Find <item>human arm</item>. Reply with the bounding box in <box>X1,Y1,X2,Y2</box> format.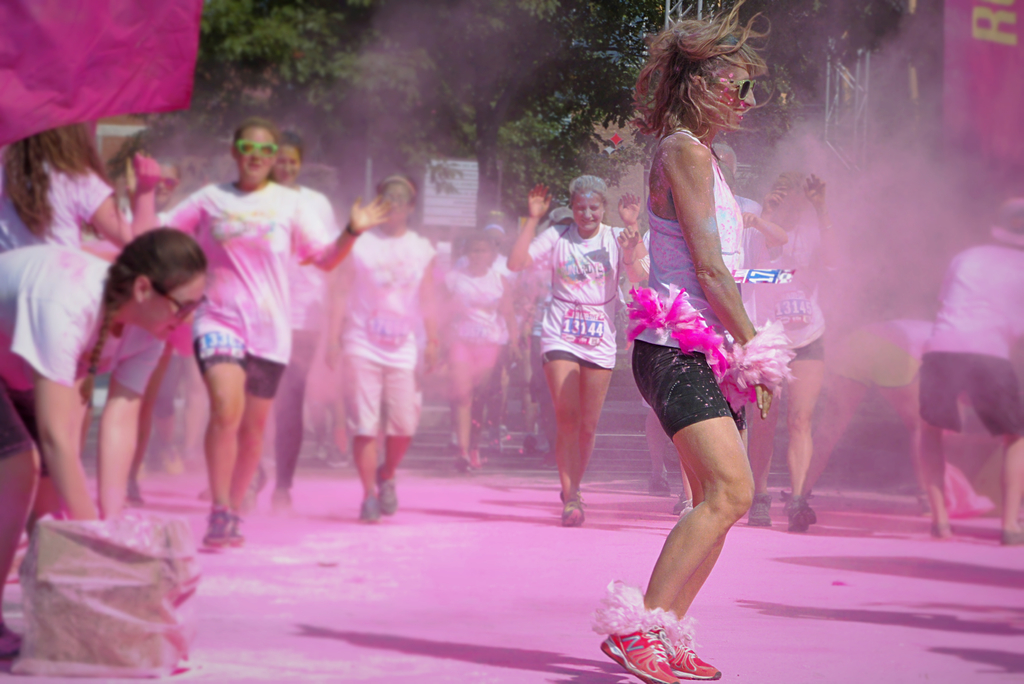
<box>156,184,205,235</box>.
